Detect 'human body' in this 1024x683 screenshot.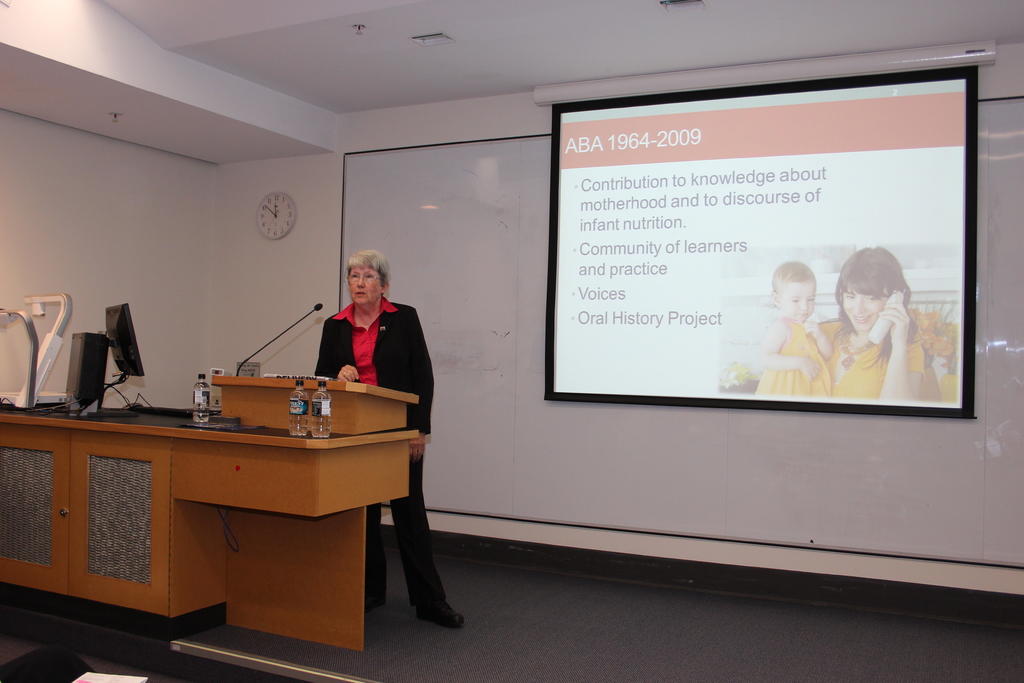
Detection: (x1=314, y1=297, x2=465, y2=630).
